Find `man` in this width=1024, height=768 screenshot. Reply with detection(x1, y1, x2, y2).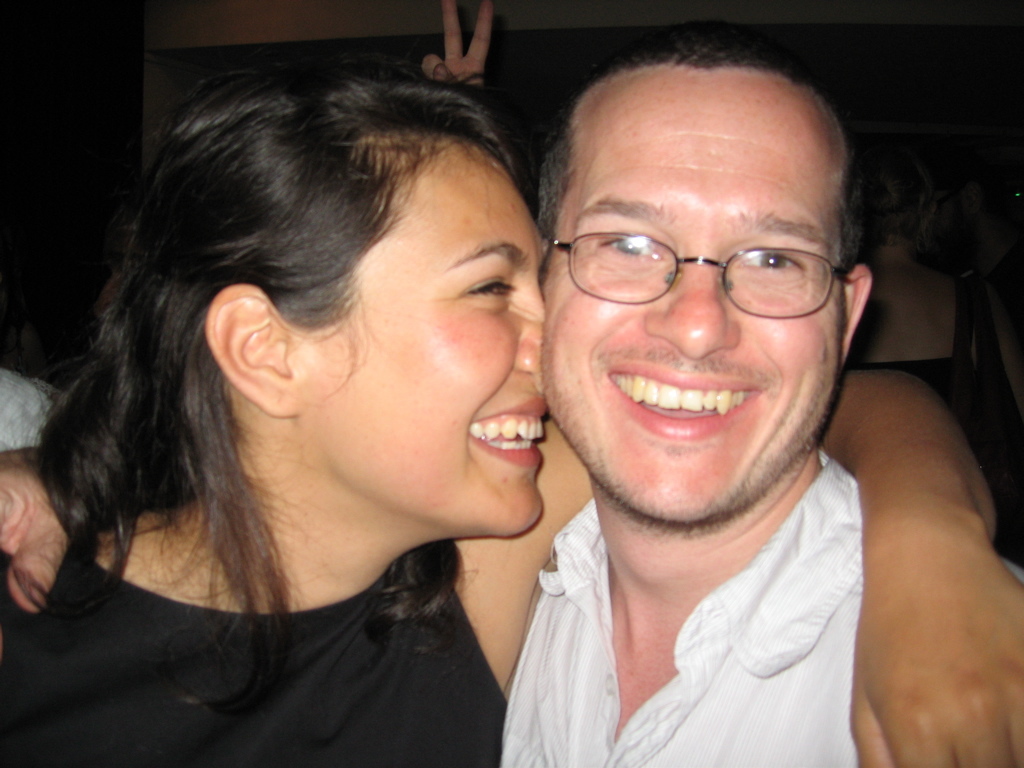
detection(417, 30, 1022, 767).
